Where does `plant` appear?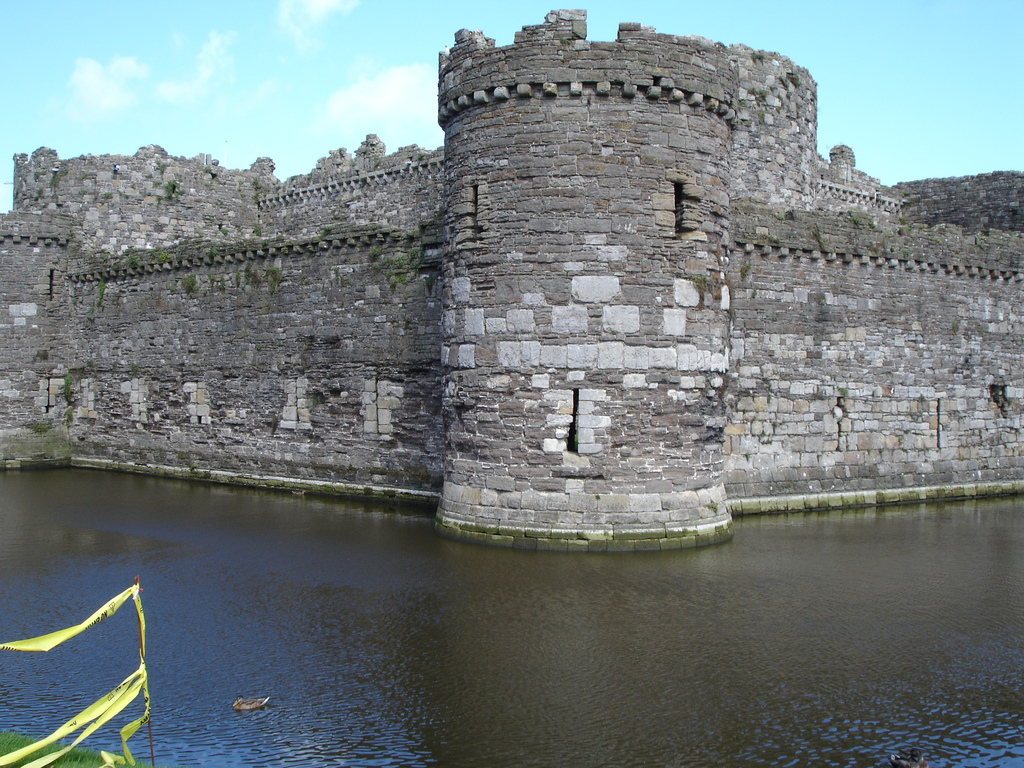
Appears at bbox=(868, 246, 877, 250).
